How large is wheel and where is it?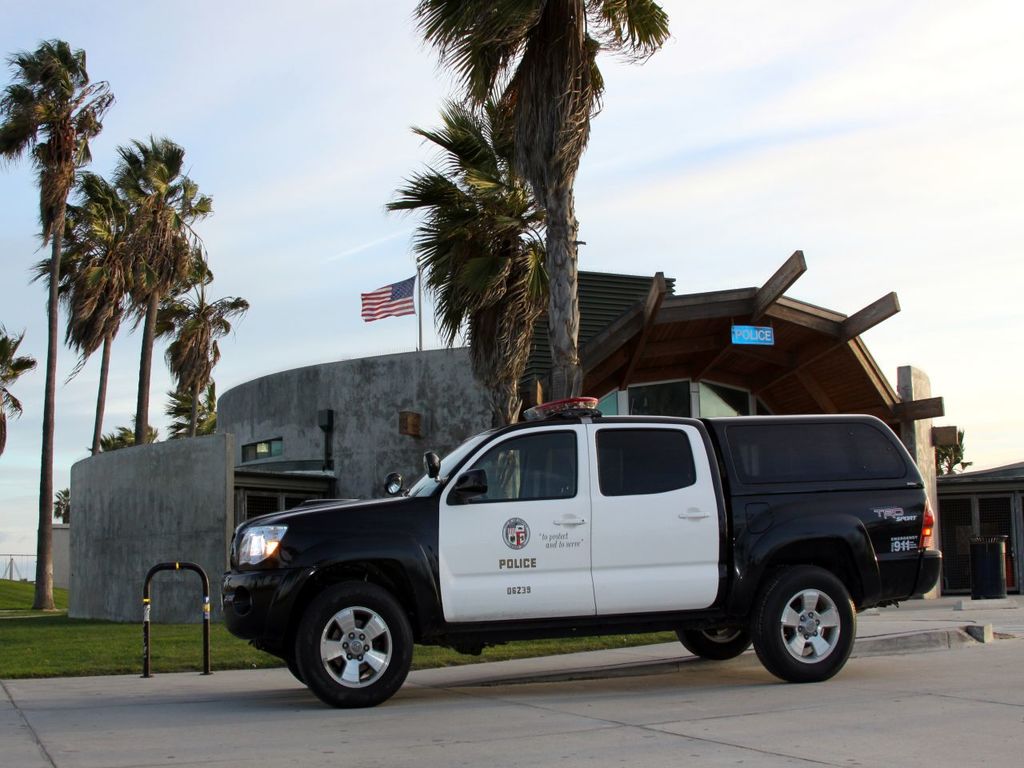
Bounding box: bbox=(293, 598, 407, 710).
